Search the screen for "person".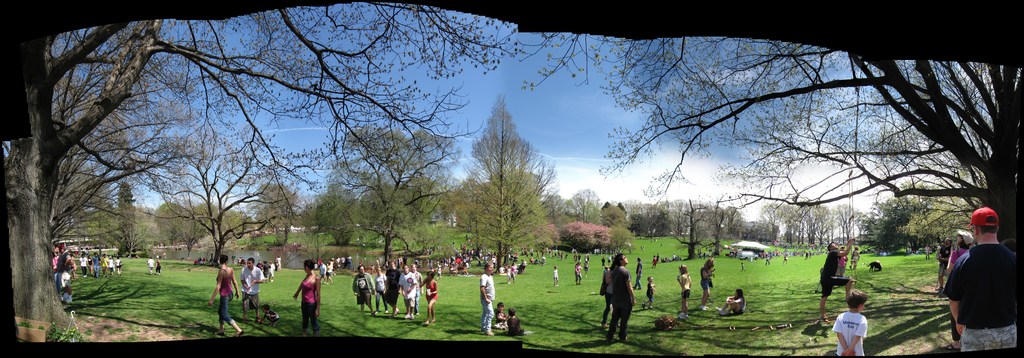
Found at bbox(152, 257, 163, 274).
